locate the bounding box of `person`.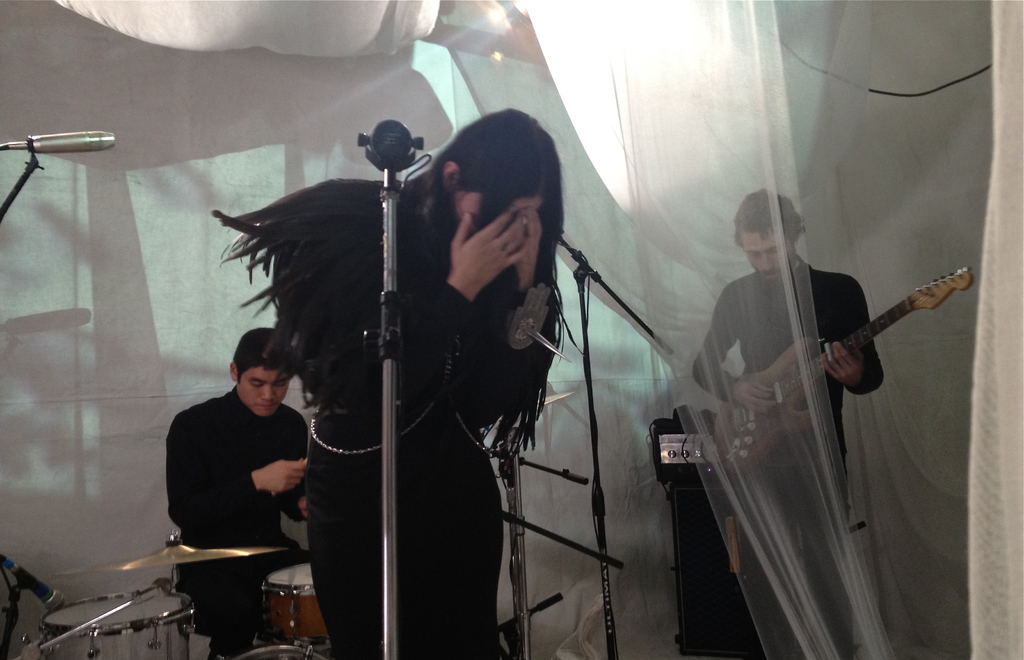
Bounding box: <box>158,315,305,652</box>.
